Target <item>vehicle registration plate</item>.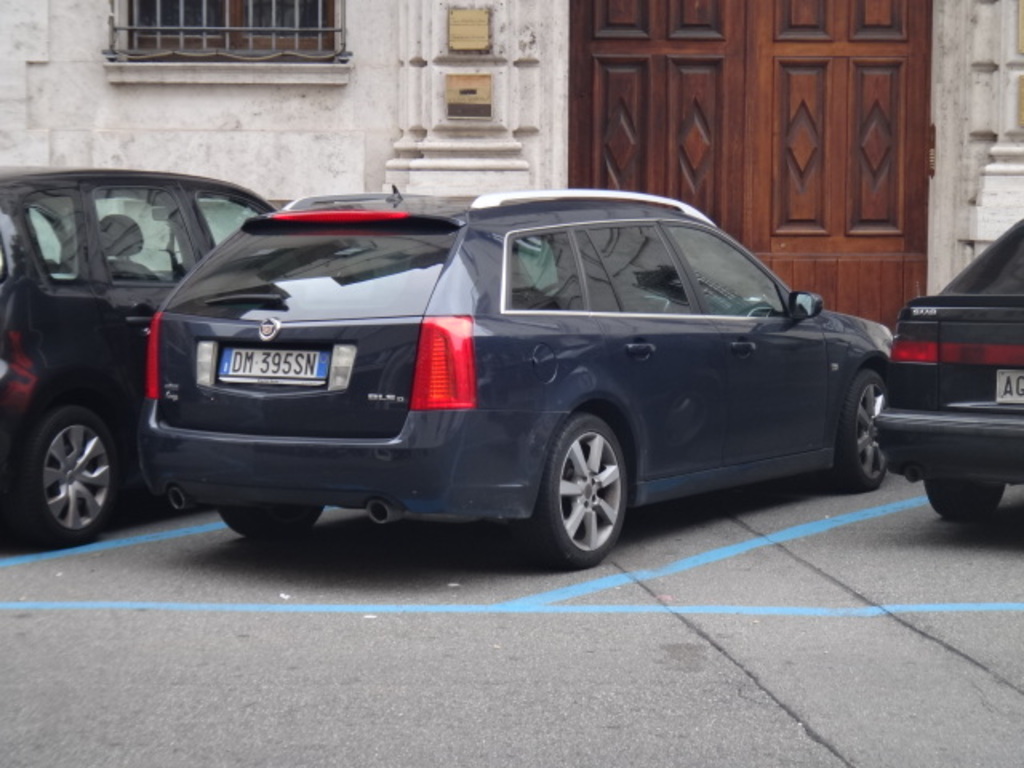
Target region: 218/347/336/389.
